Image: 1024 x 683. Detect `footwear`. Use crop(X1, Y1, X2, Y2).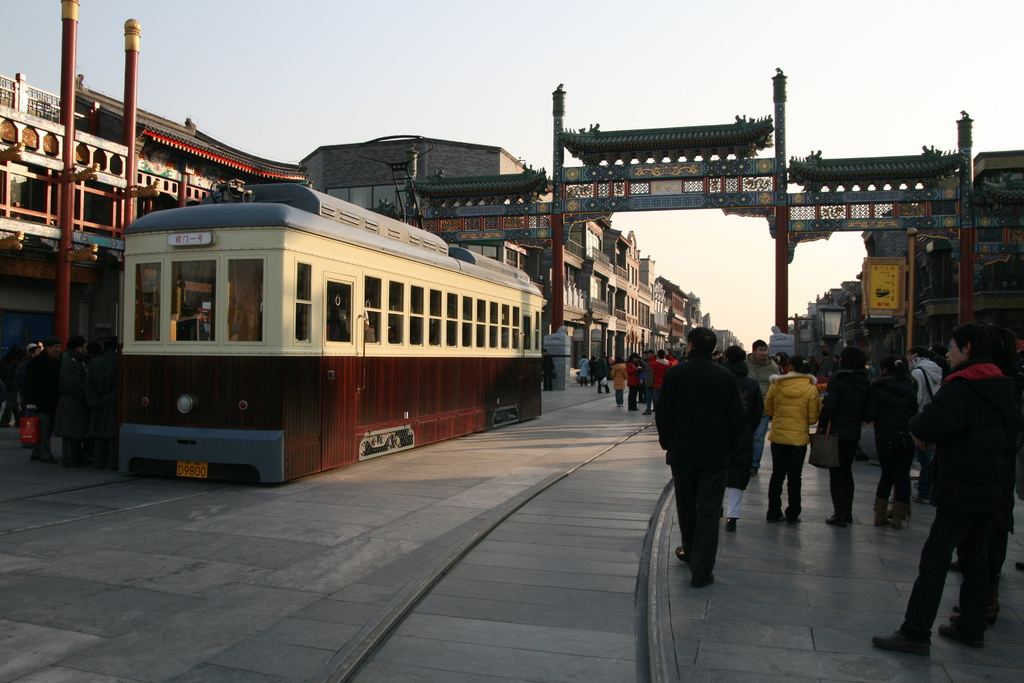
crop(939, 623, 986, 646).
